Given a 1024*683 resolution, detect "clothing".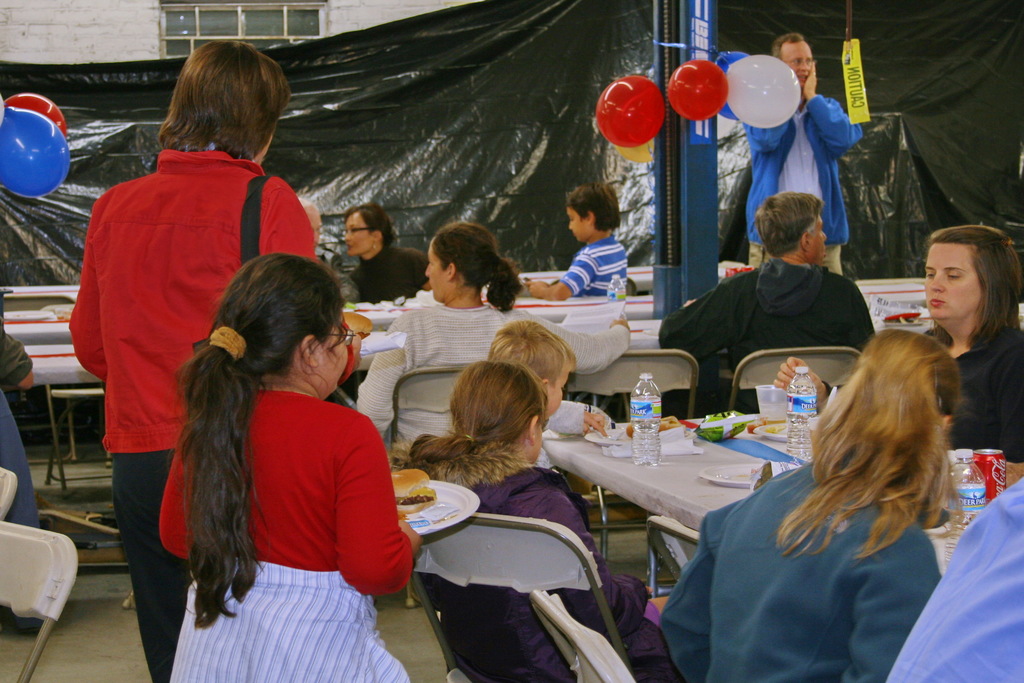
[x1=886, y1=477, x2=1023, y2=682].
